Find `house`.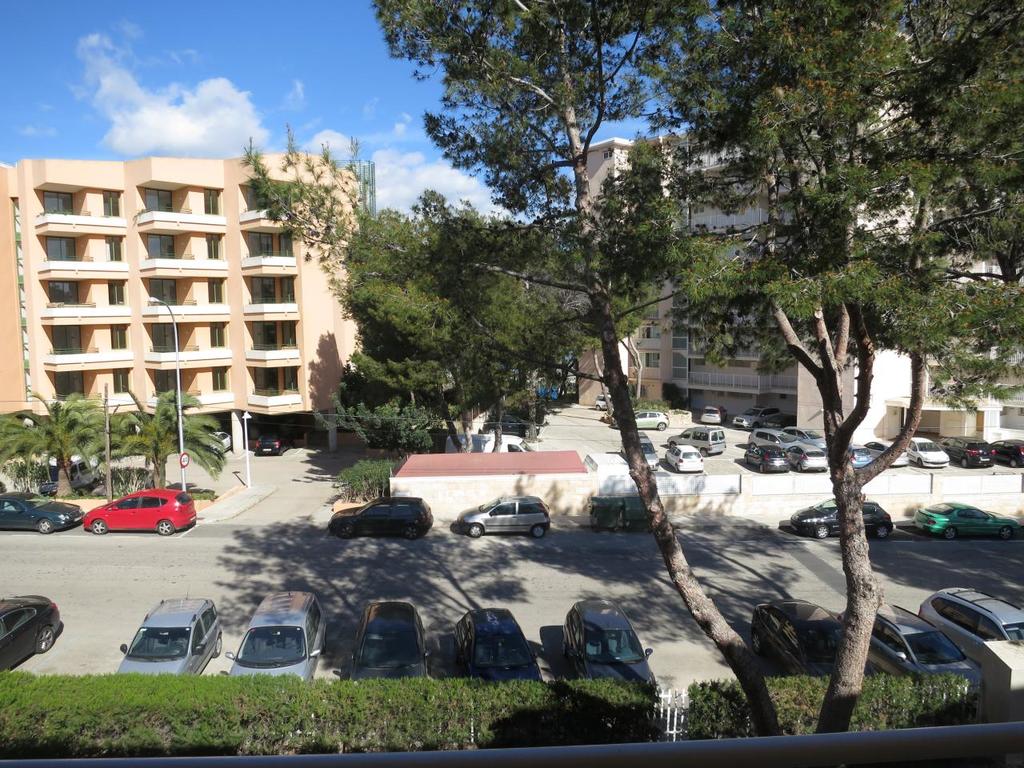
box(565, 128, 1023, 448).
